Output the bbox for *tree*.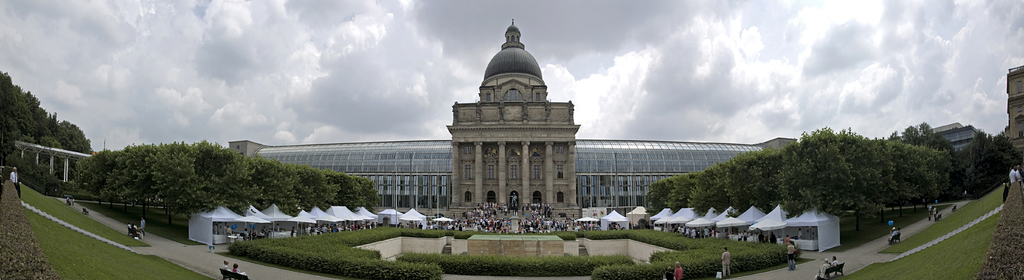
[x1=964, y1=125, x2=1018, y2=197].
